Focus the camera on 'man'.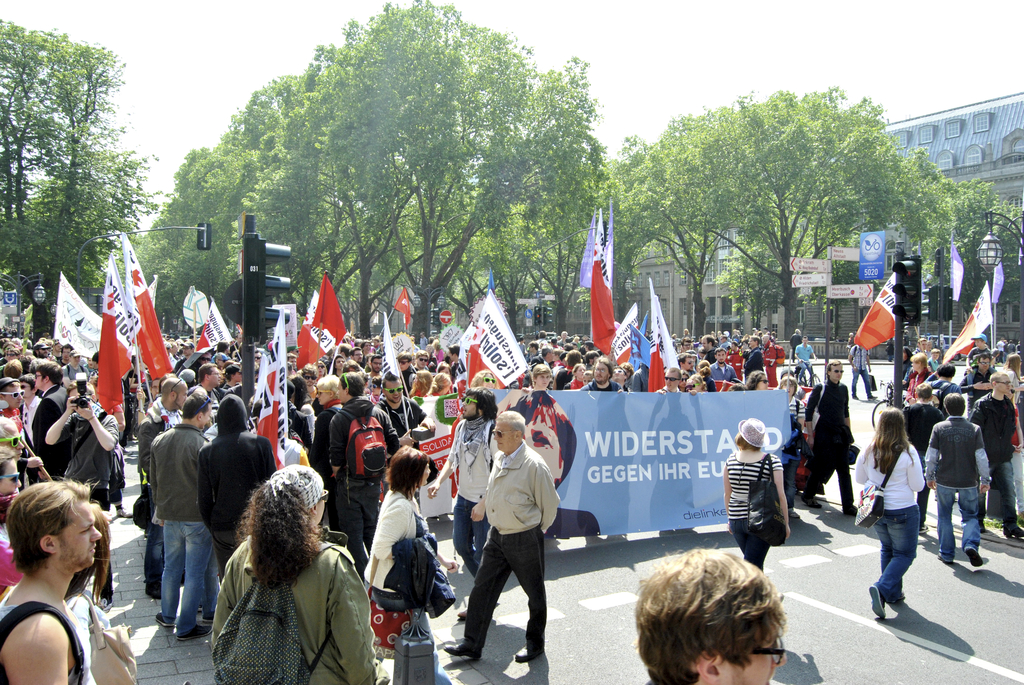
Focus region: <region>843, 333, 878, 382</region>.
